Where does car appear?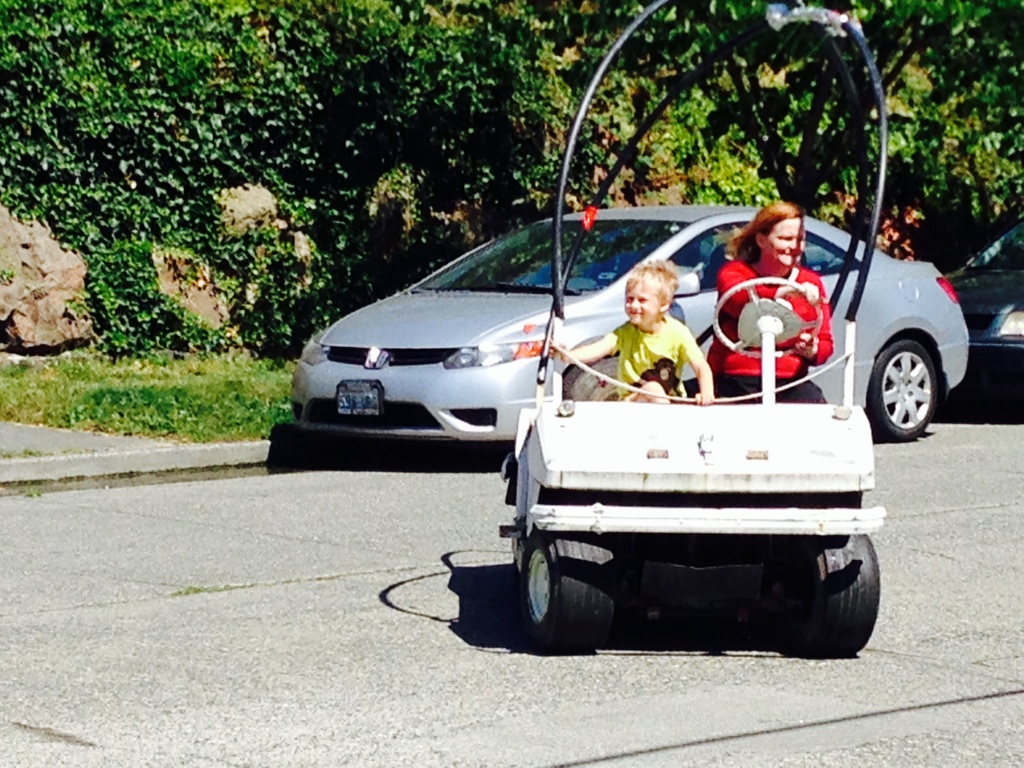
Appears at l=954, t=227, r=1023, b=422.
